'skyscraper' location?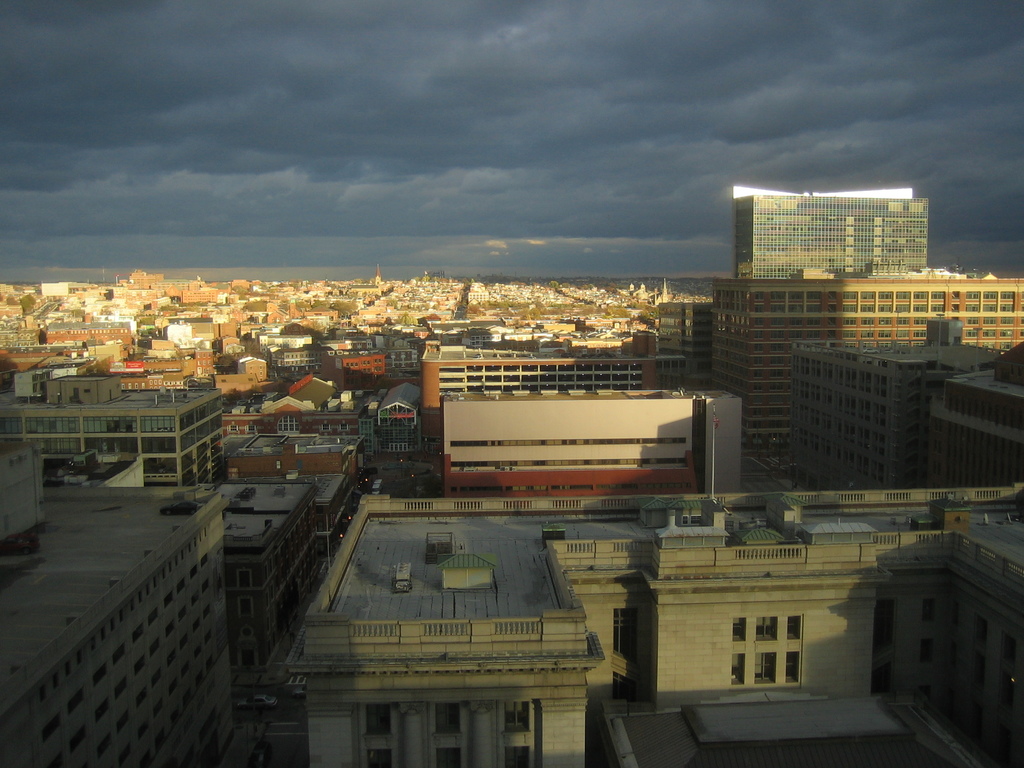
pyautogui.locateOnScreen(436, 392, 739, 492)
